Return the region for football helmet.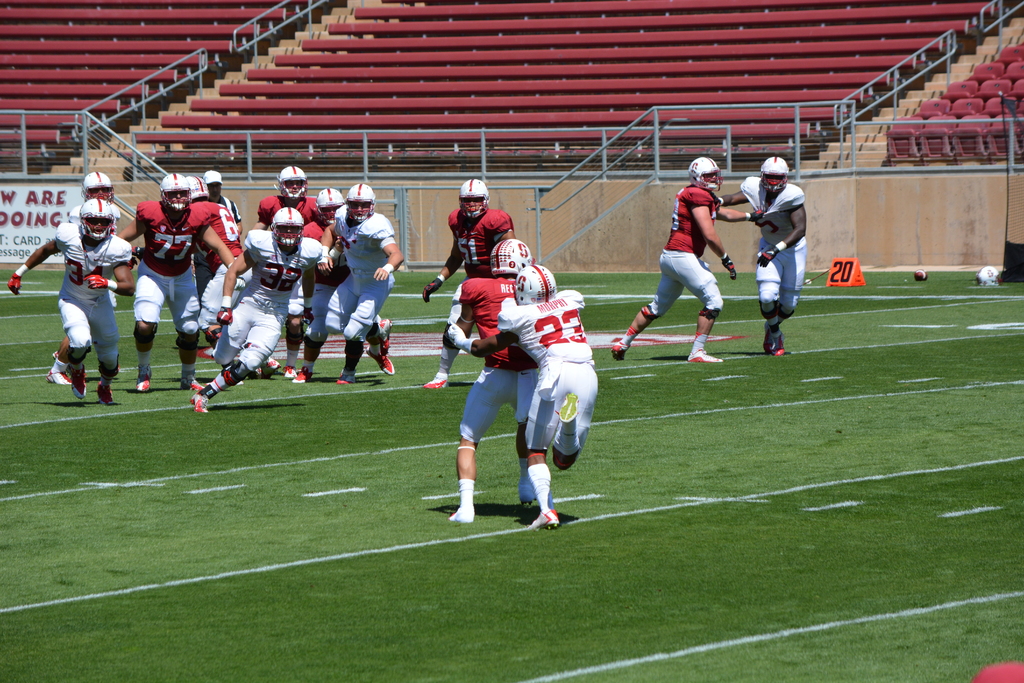
crop(689, 159, 723, 191).
